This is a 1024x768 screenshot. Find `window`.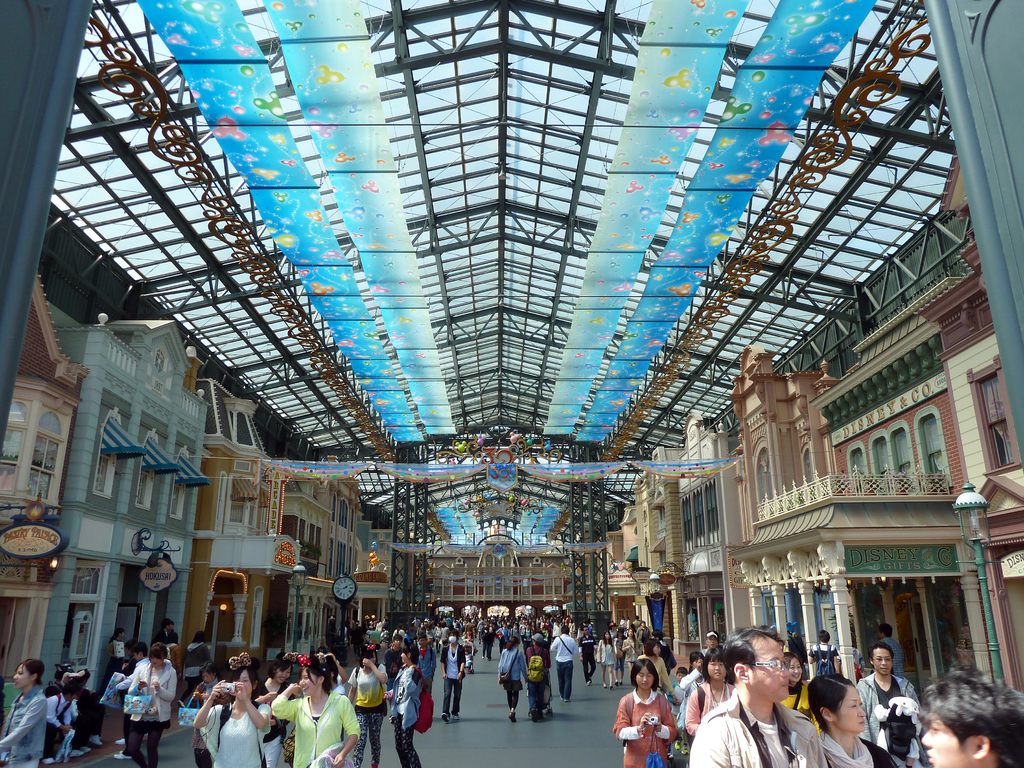
Bounding box: region(0, 401, 37, 495).
